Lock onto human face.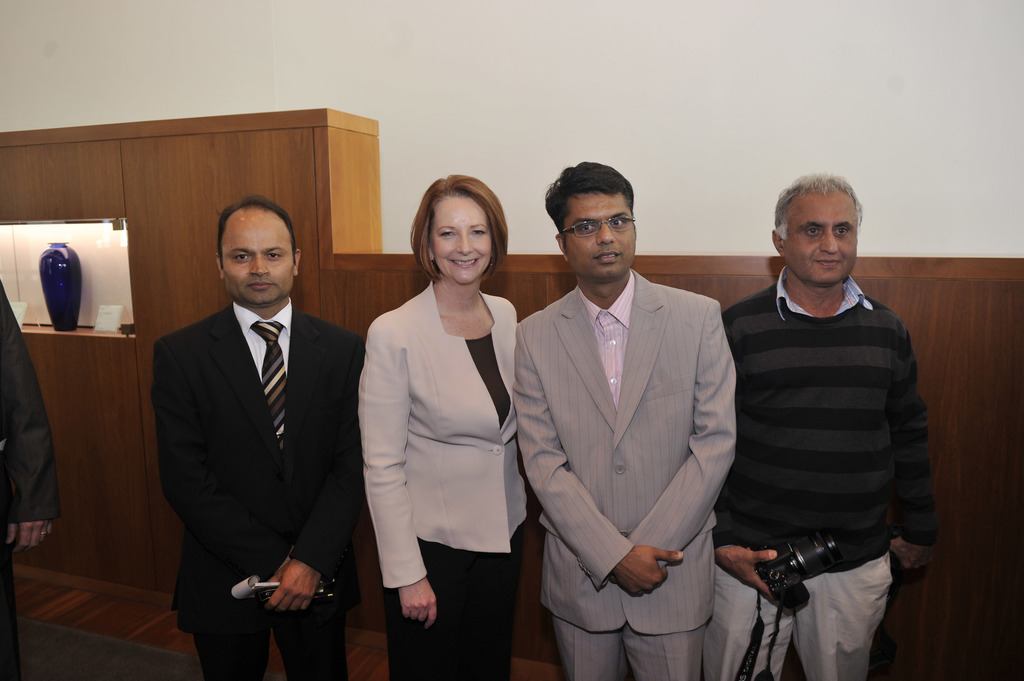
Locked: x1=565 y1=191 x2=636 y2=278.
